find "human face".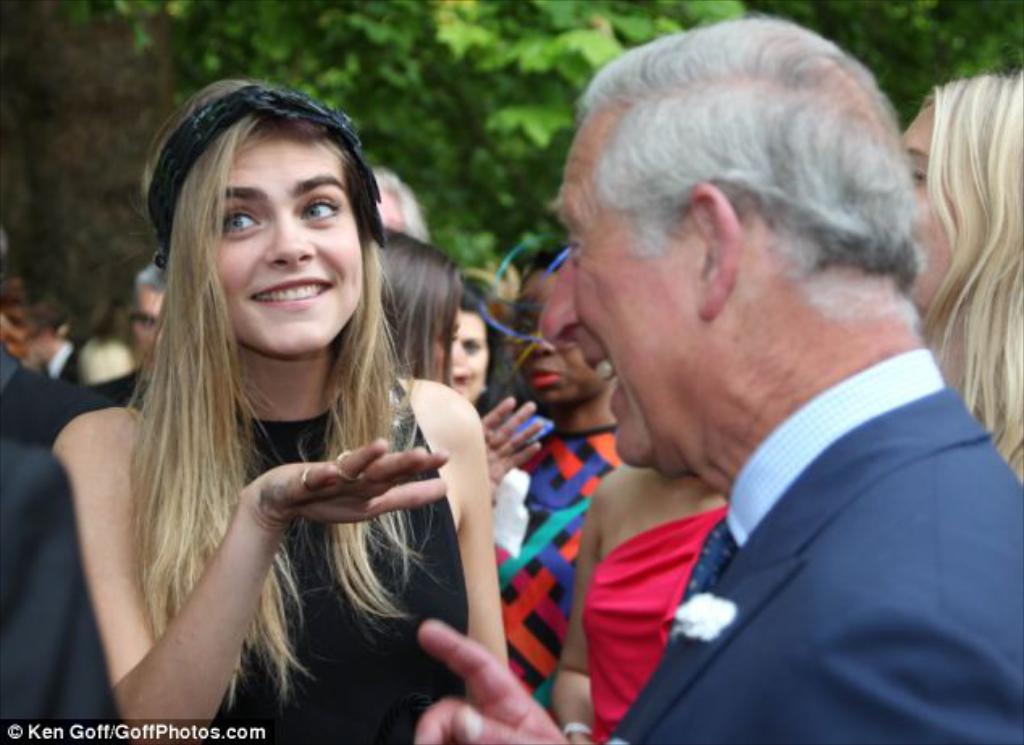
[left=533, top=120, right=703, bottom=459].
